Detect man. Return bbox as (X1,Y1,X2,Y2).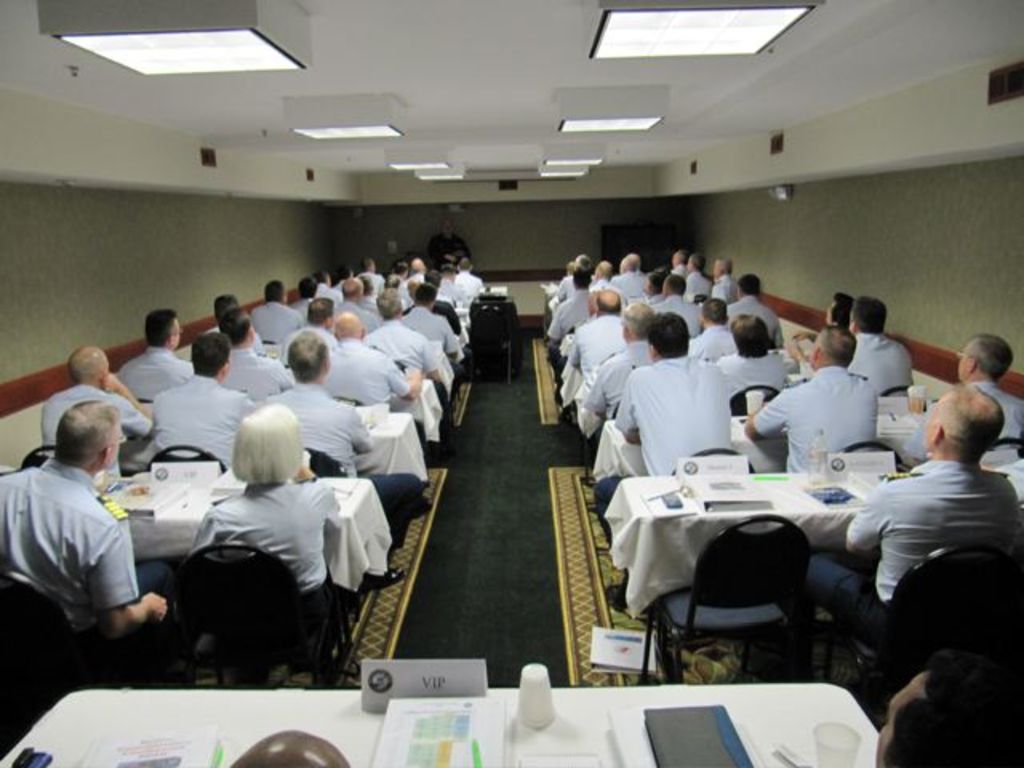
(149,333,253,472).
